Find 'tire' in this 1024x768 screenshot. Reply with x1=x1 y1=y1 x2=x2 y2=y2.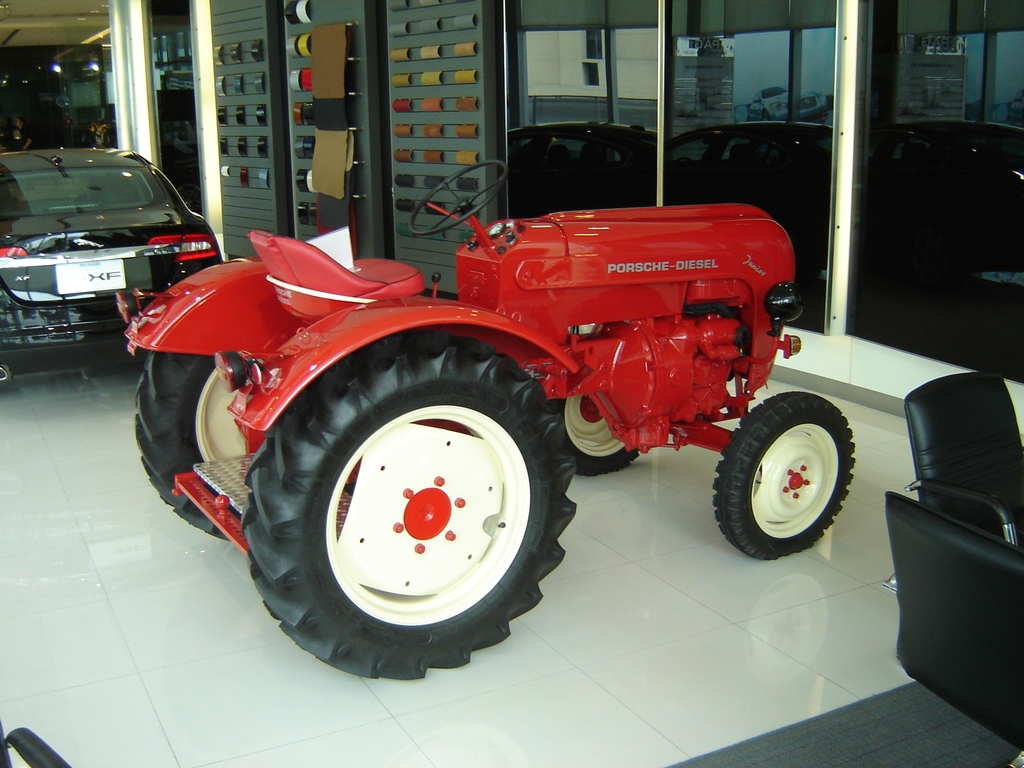
x1=136 y1=349 x2=240 y2=540.
